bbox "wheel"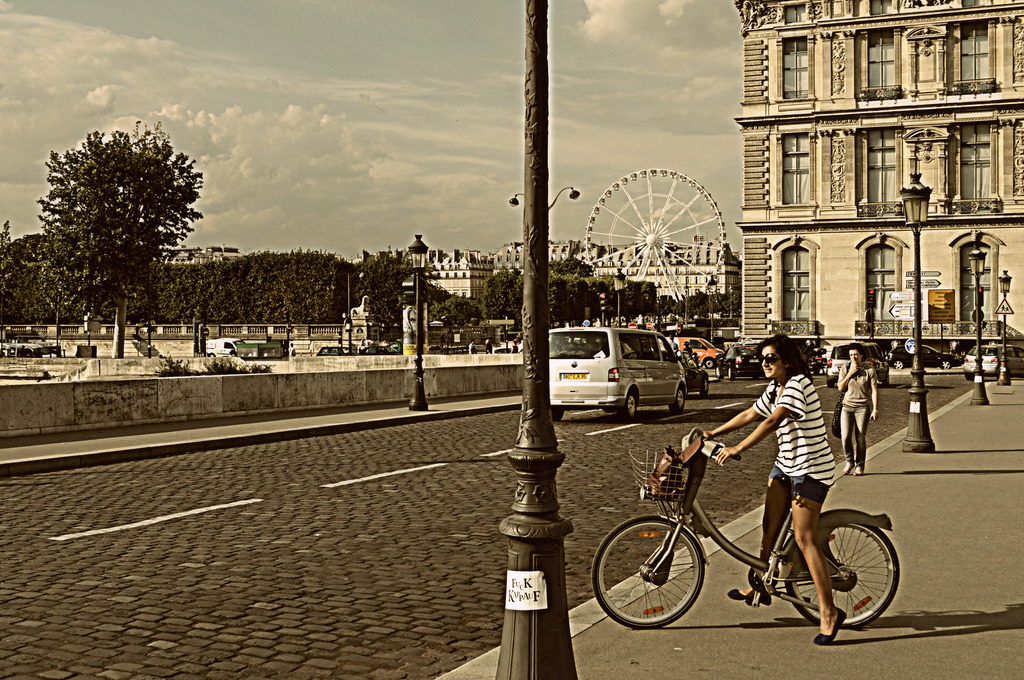
{"x1": 611, "y1": 391, "x2": 639, "y2": 419}
